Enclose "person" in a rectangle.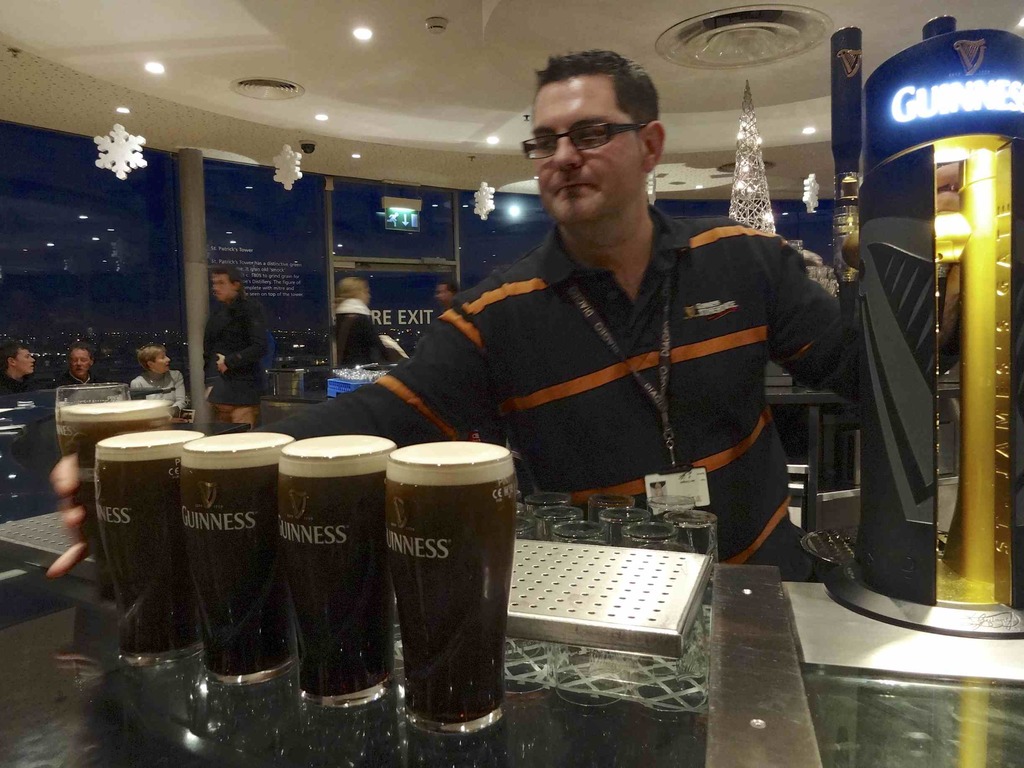
[left=42, top=49, right=859, bottom=578].
